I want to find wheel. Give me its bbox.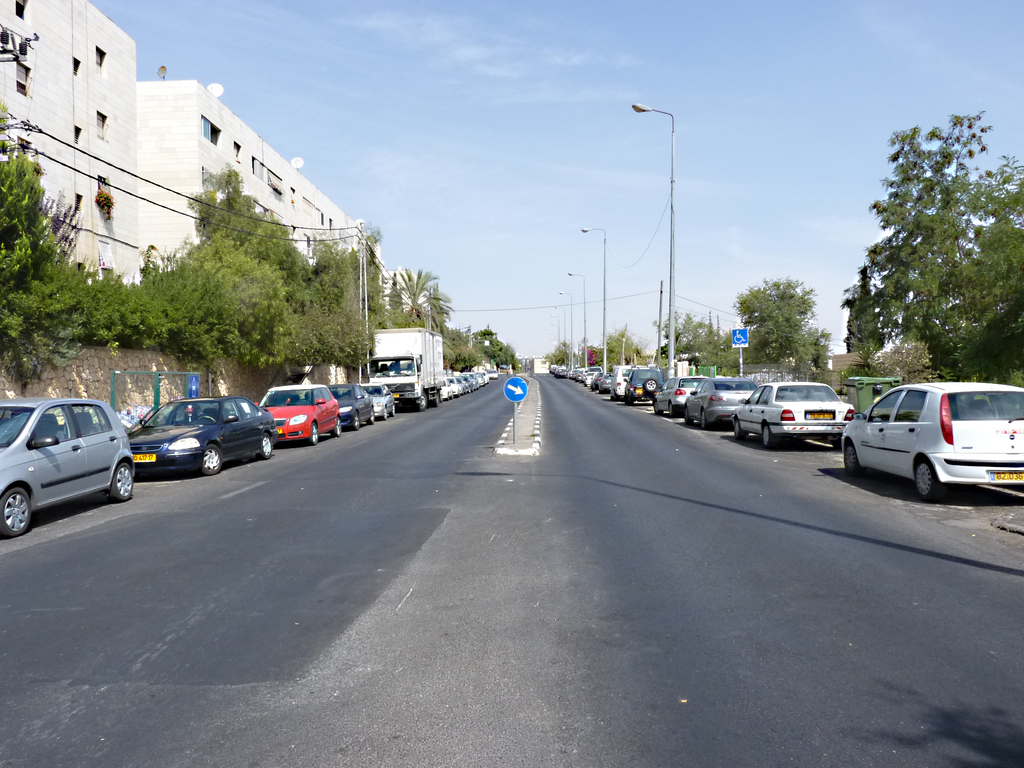
<region>685, 406, 692, 426</region>.
